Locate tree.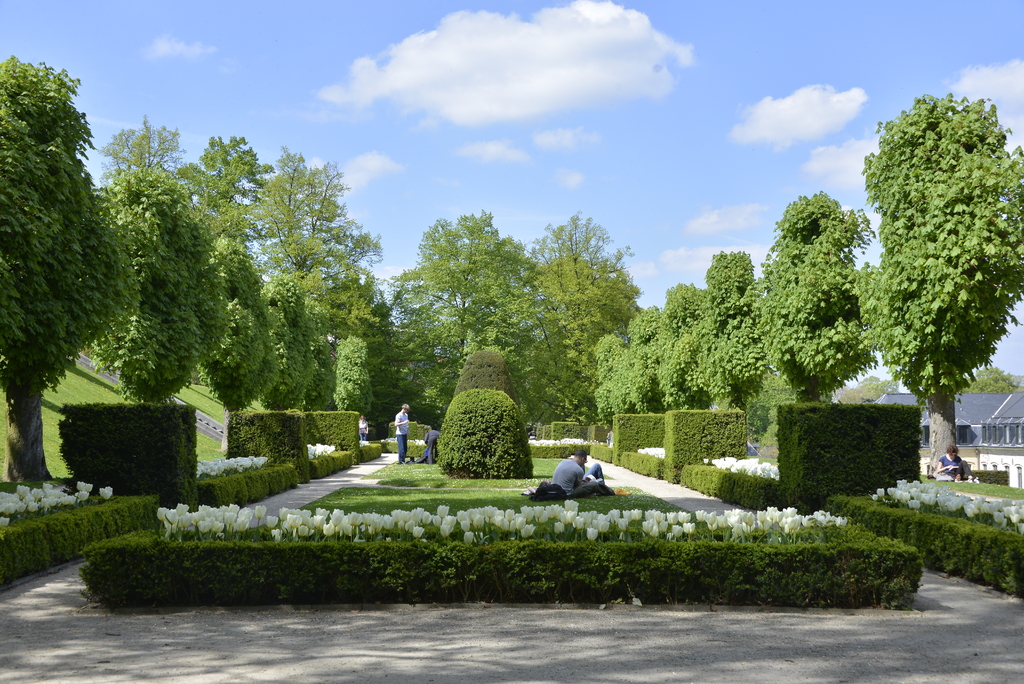
Bounding box: [left=202, top=210, right=276, bottom=412].
